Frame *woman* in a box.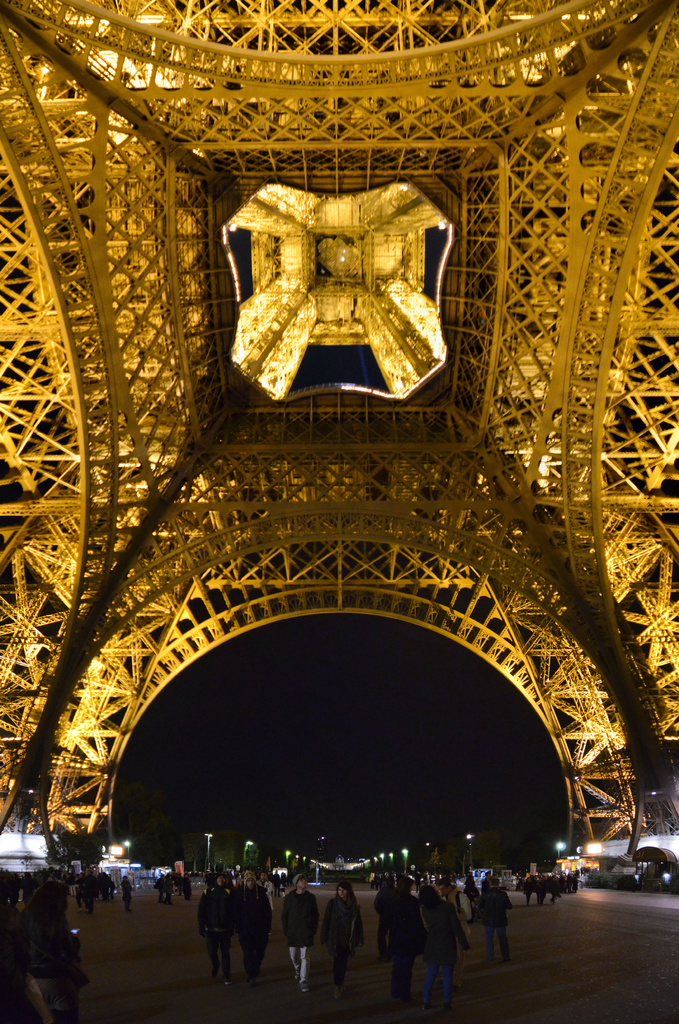
[418,884,469,1019].
